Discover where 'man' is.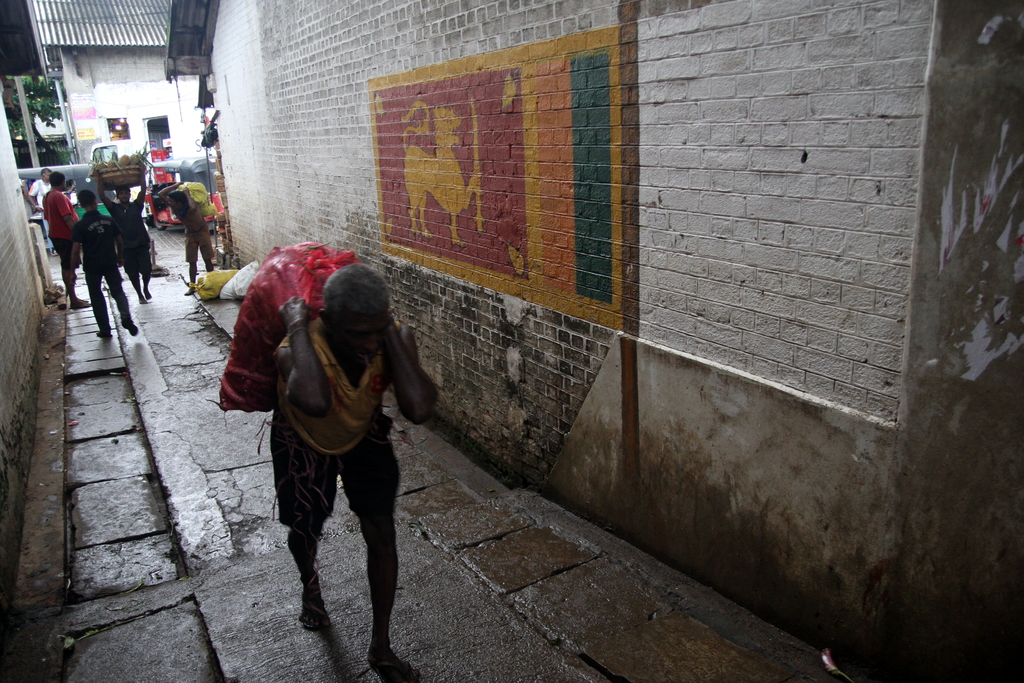
Discovered at [left=158, top=180, right=216, bottom=295].
